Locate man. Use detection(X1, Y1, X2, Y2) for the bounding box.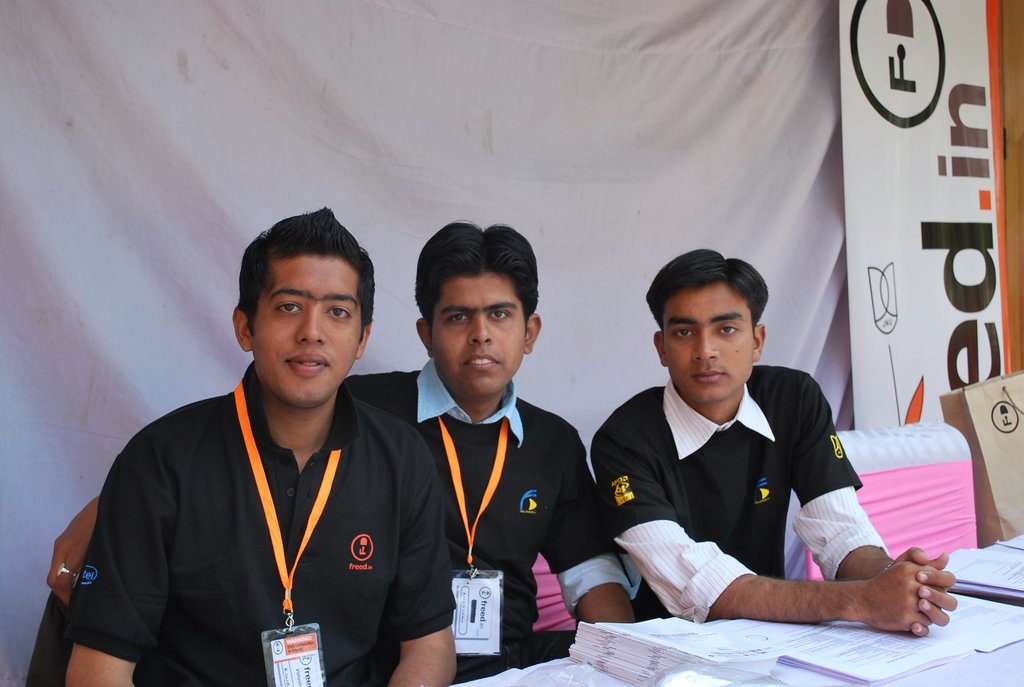
detection(583, 287, 918, 653).
